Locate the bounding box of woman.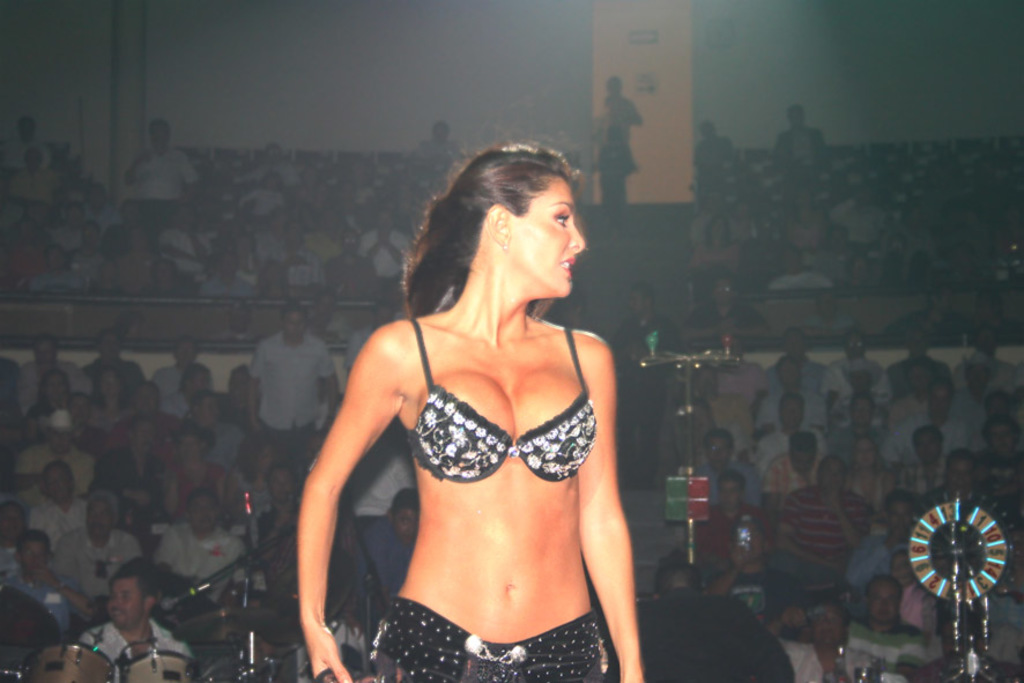
Bounding box: 311, 139, 650, 682.
